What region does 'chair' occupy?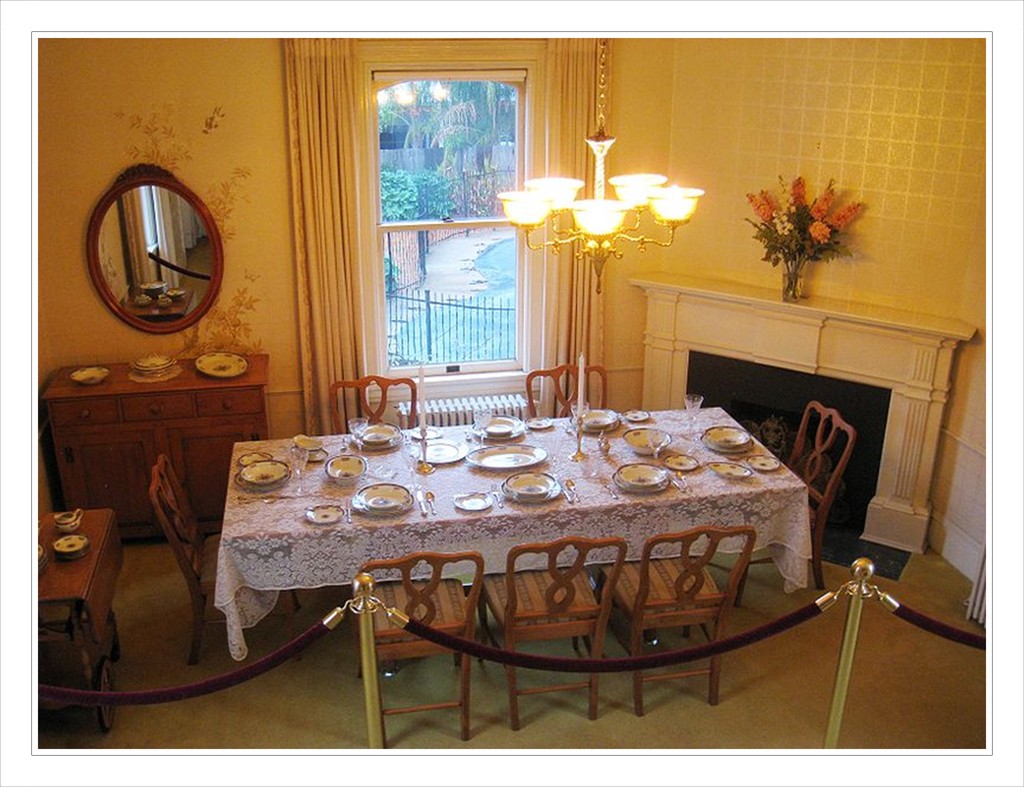
733,402,861,608.
